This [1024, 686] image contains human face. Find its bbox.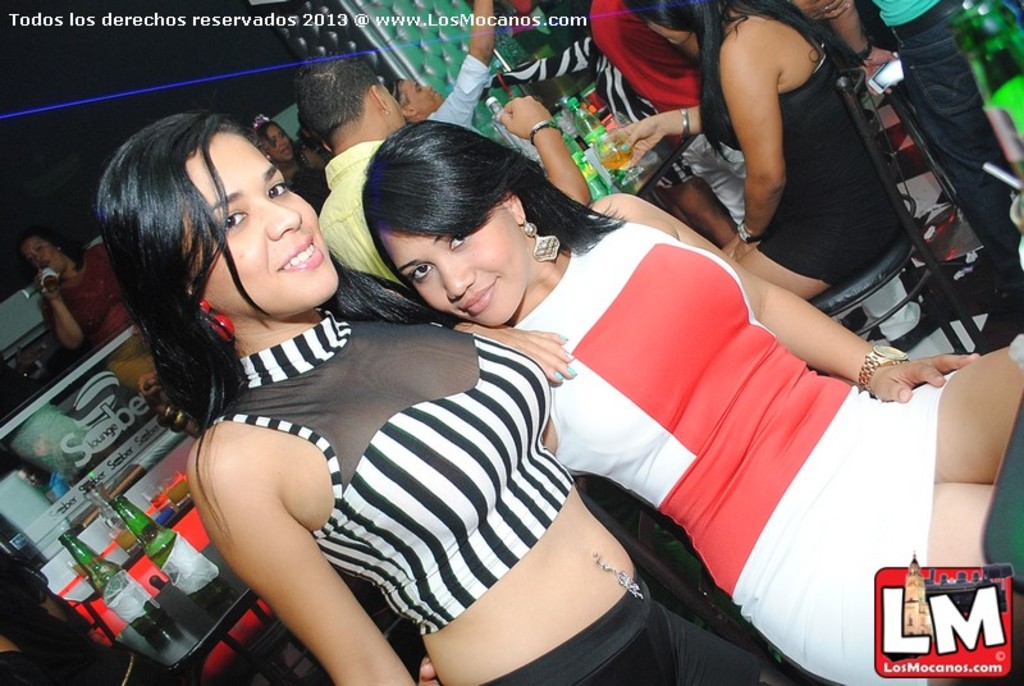
[x1=394, y1=74, x2=443, y2=116].
